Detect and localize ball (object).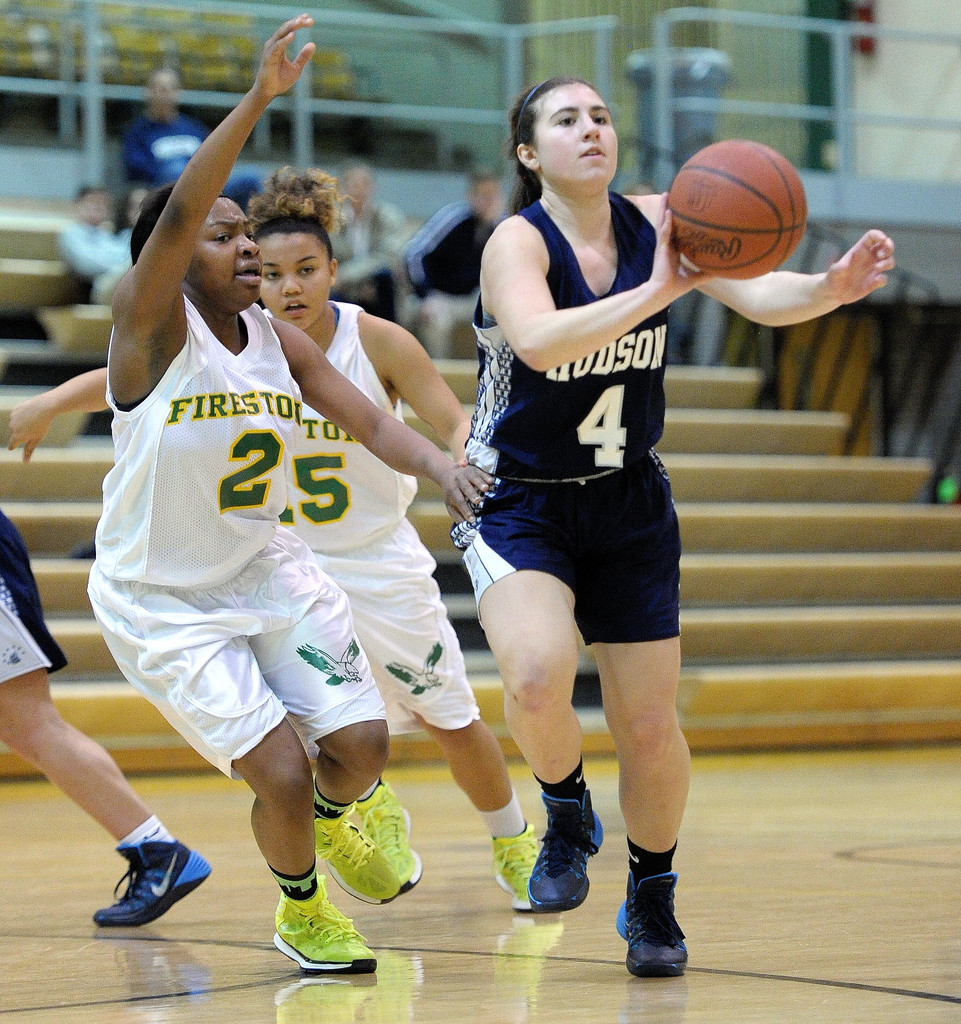
Localized at bbox=[669, 138, 811, 279].
